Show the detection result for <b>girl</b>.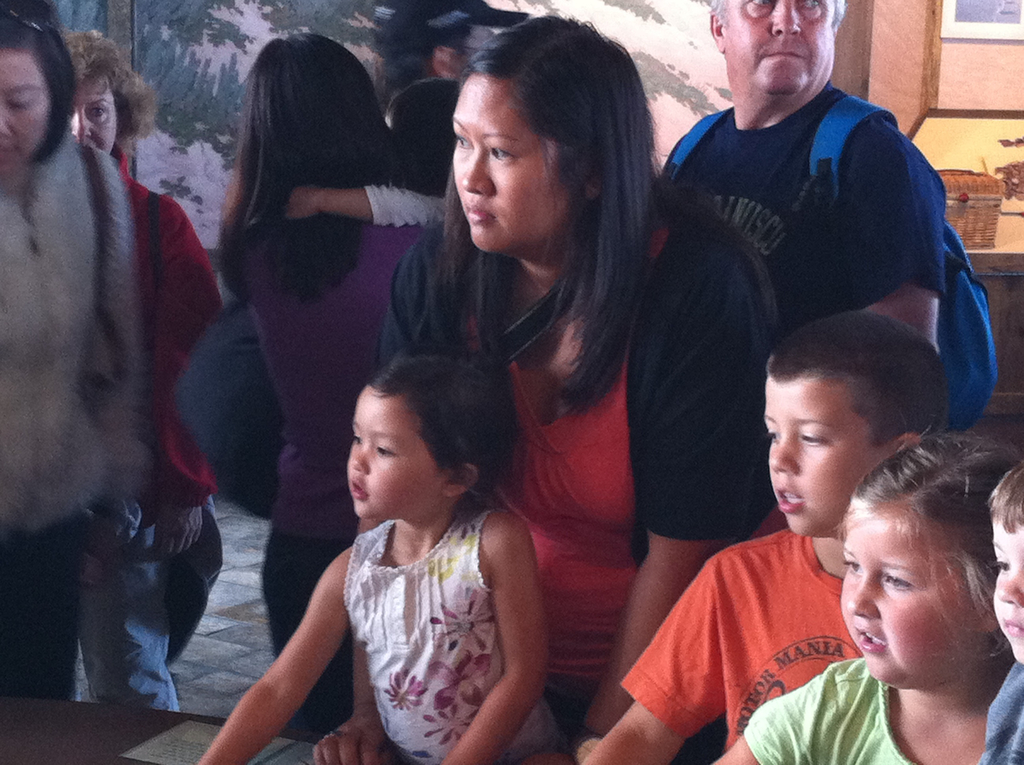
<region>707, 439, 1017, 764</region>.
